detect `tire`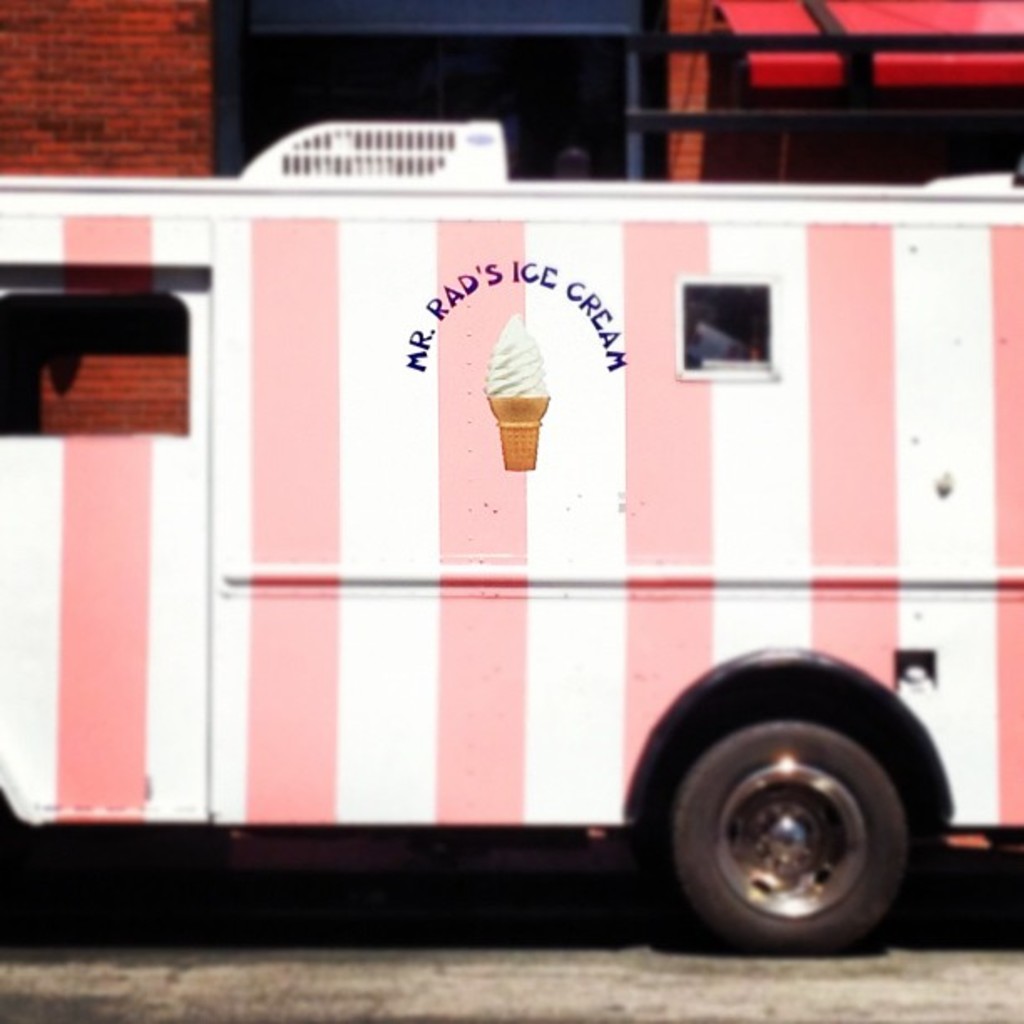
BBox(637, 736, 736, 925)
